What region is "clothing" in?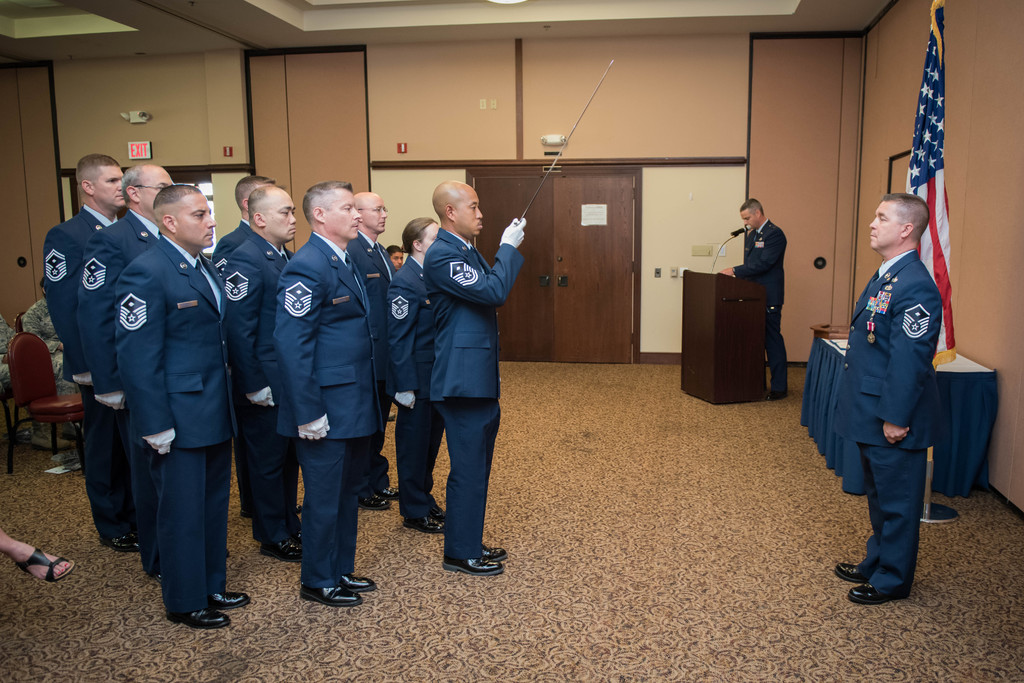
Rect(344, 230, 396, 497).
